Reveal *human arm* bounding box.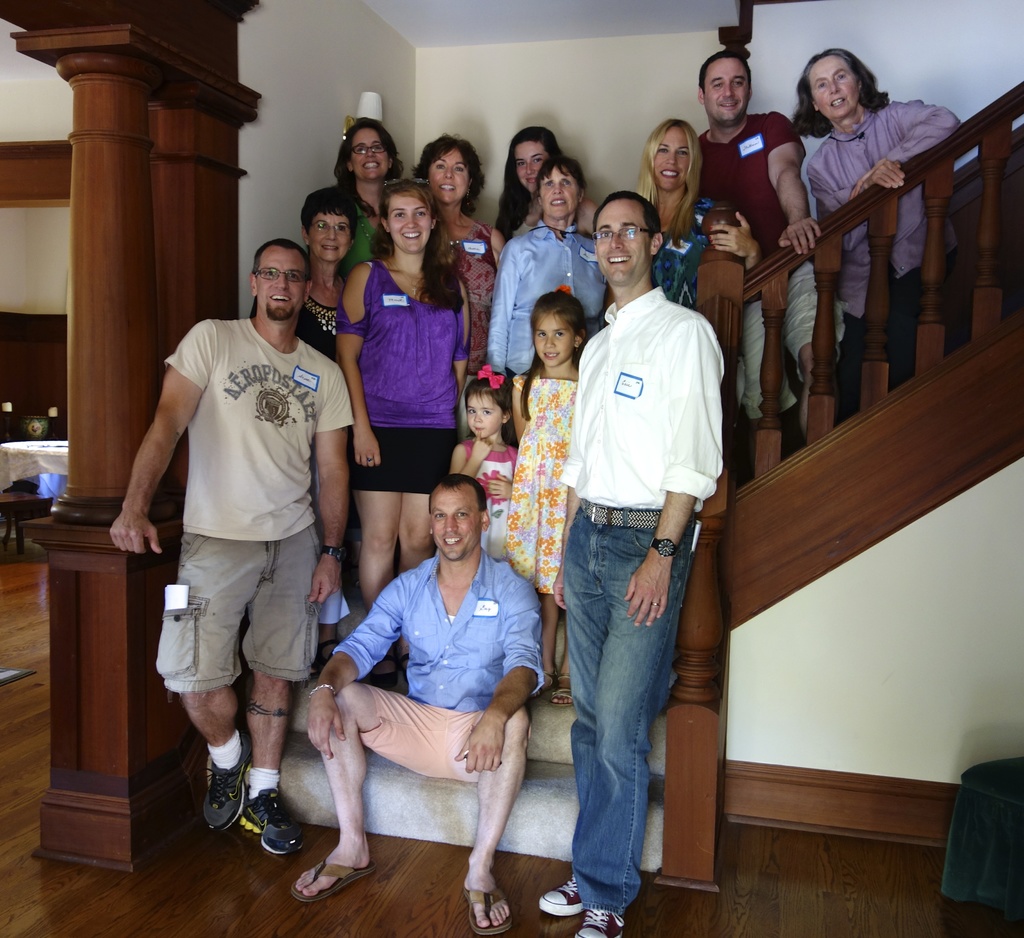
Revealed: [left=617, top=318, right=732, bottom=629].
